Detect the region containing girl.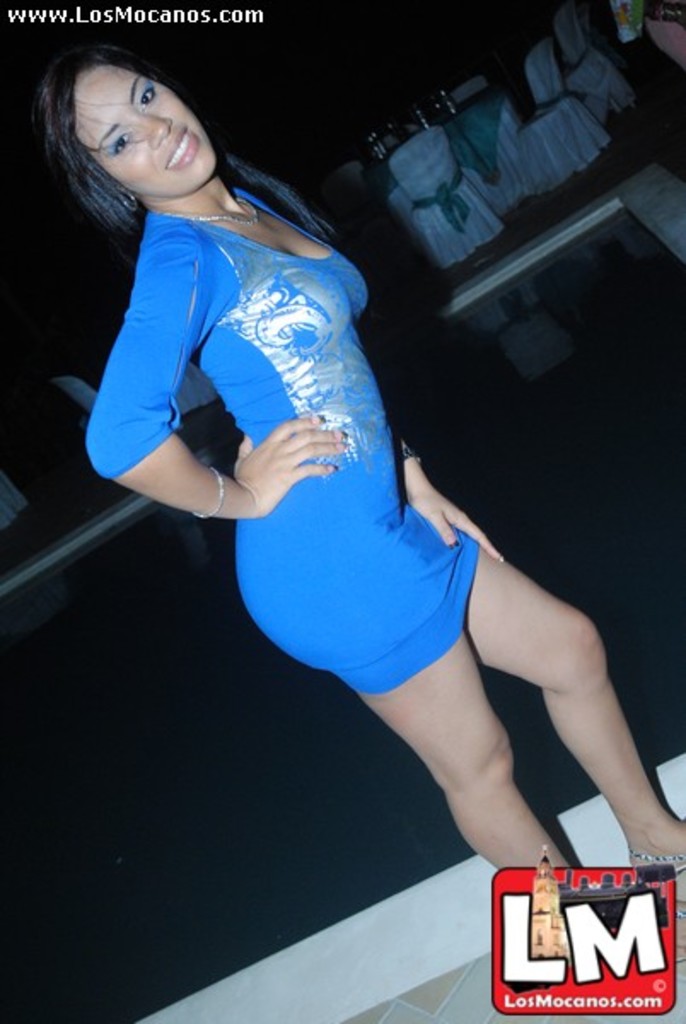
pyautogui.locateOnScreen(20, 48, 684, 876).
